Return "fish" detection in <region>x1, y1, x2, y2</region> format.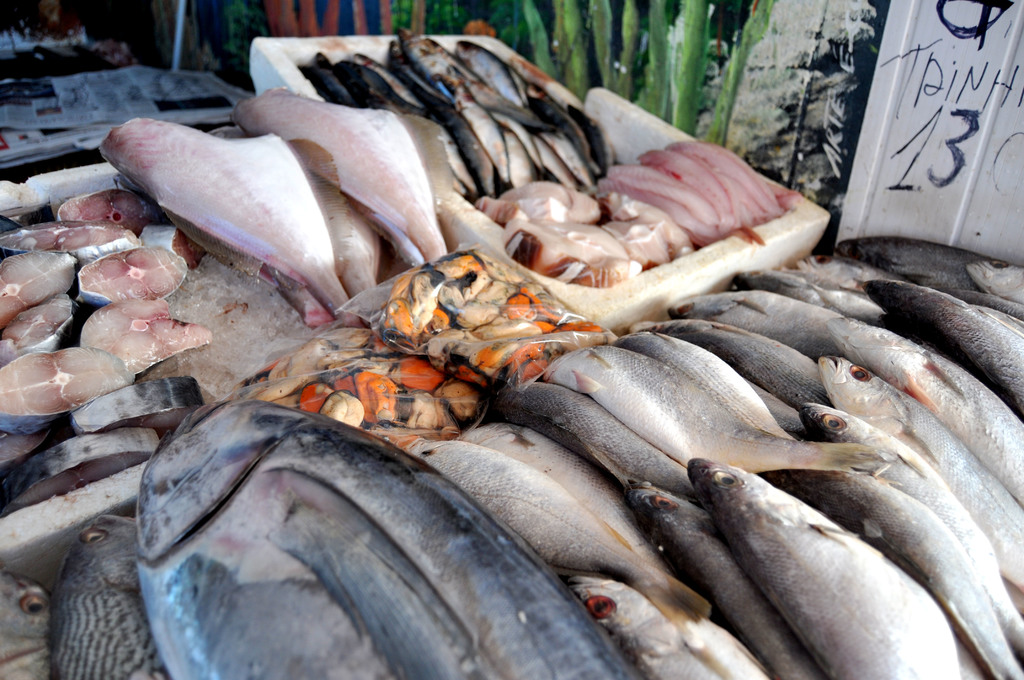
<region>630, 321, 837, 407</region>.
